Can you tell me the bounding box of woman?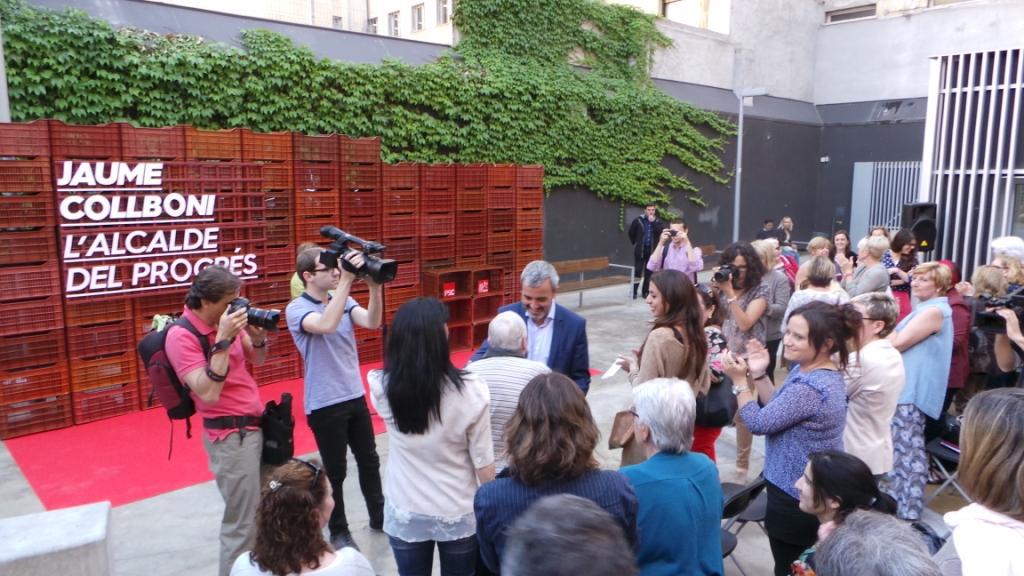
bbox=(883, 264, 955, 525).
